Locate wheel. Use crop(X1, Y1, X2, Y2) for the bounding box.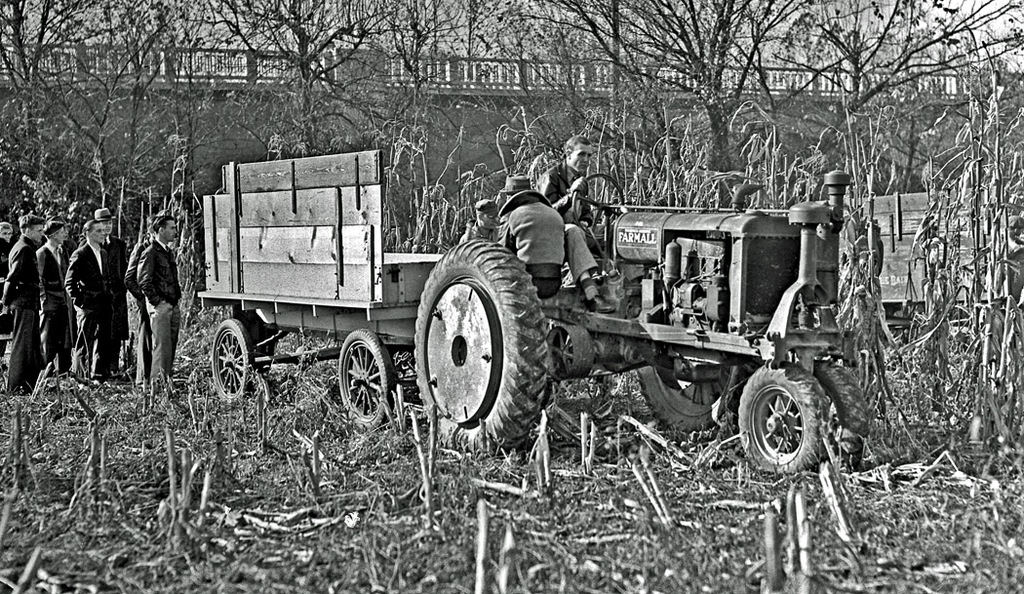
crop(332, 328, 395, 426).
